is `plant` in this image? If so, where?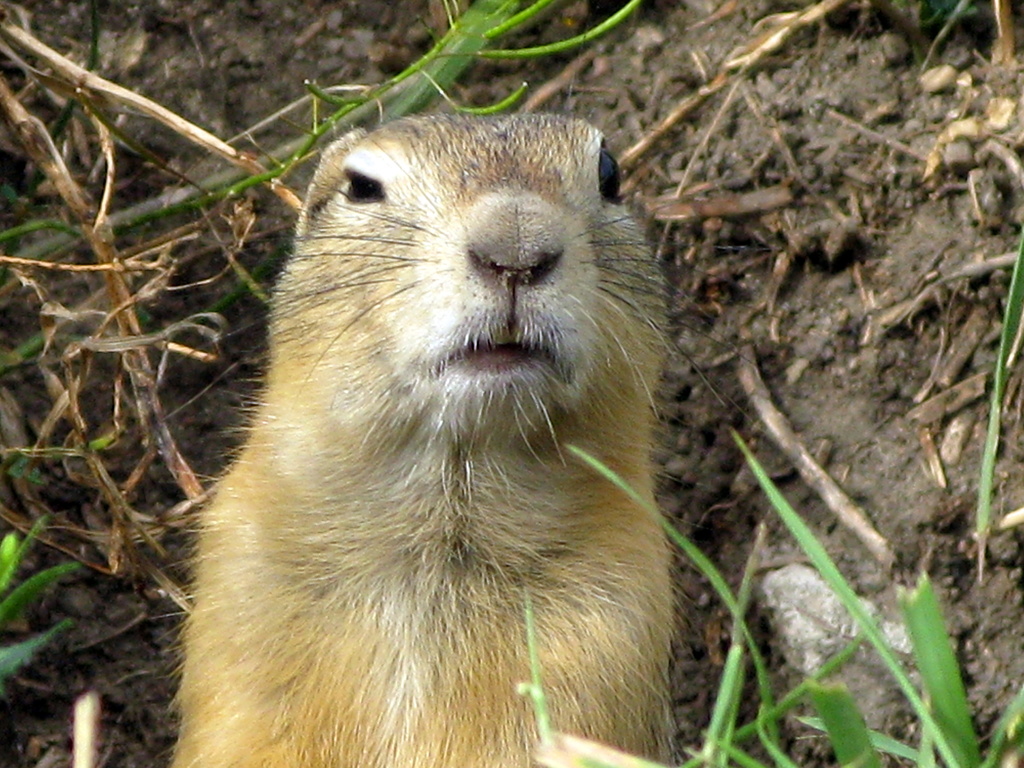
Yes, at select_region(975, 243, 1023, 582).
